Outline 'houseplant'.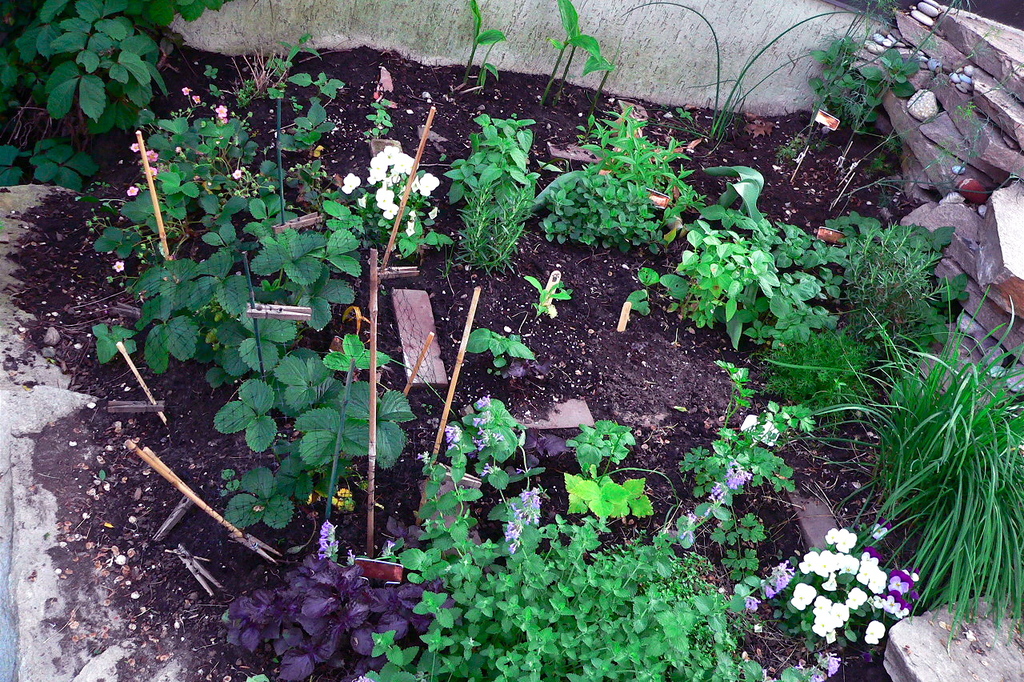
Outline: left=763, top=314, right=870, bottom=407.
